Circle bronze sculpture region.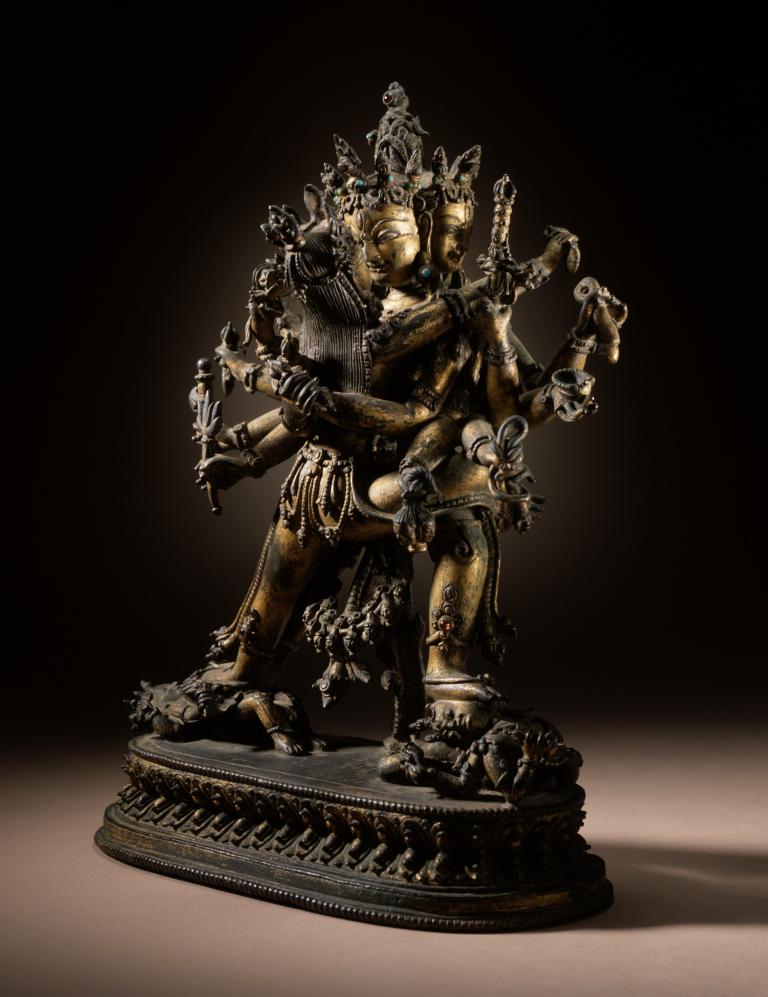
Region: bbox(197, 85, 624, 788).
